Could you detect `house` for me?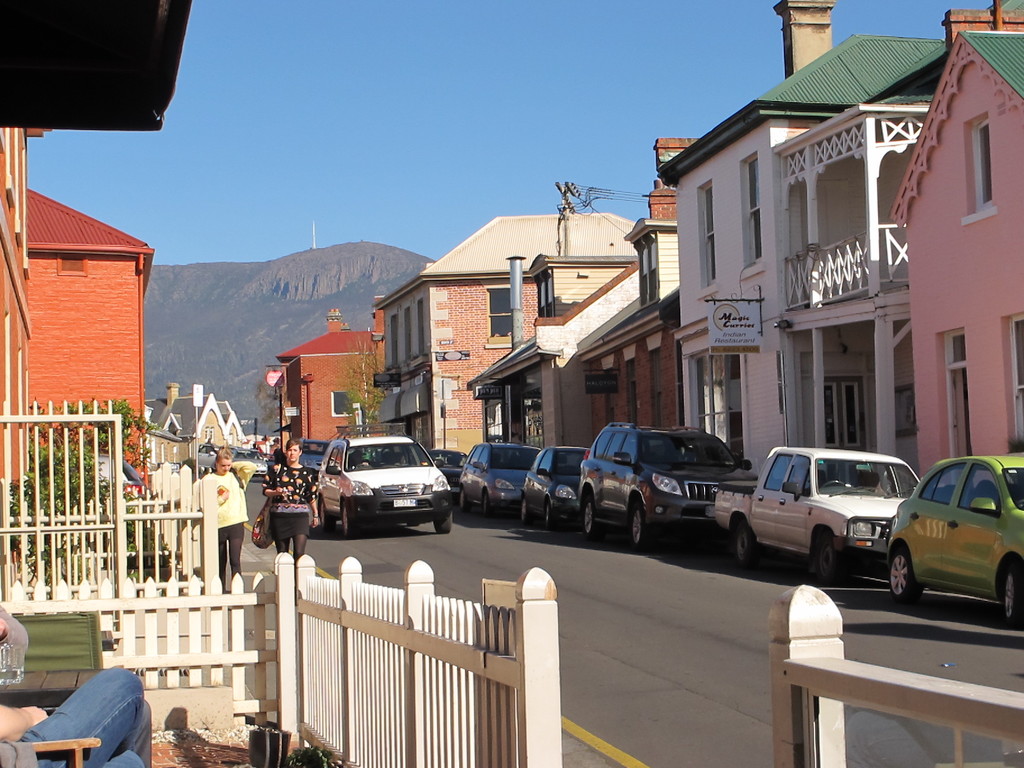
Detection result: (372, 193, 643, 454).
